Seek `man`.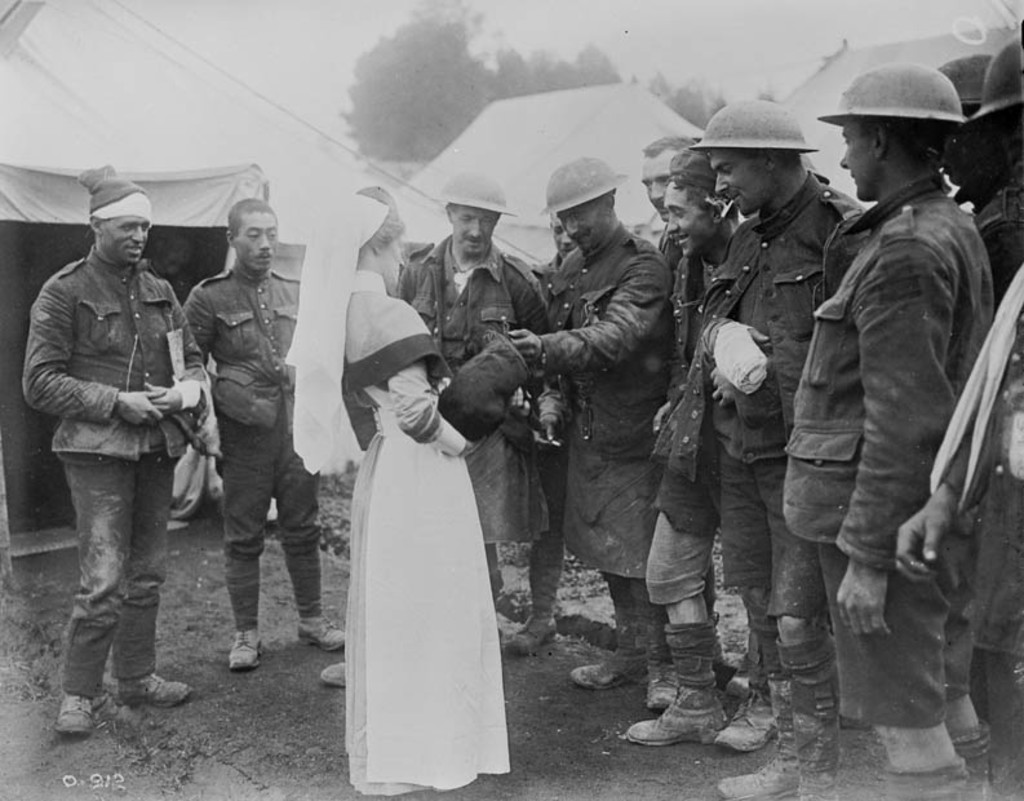
select_region(26, 174, 204, 734).
